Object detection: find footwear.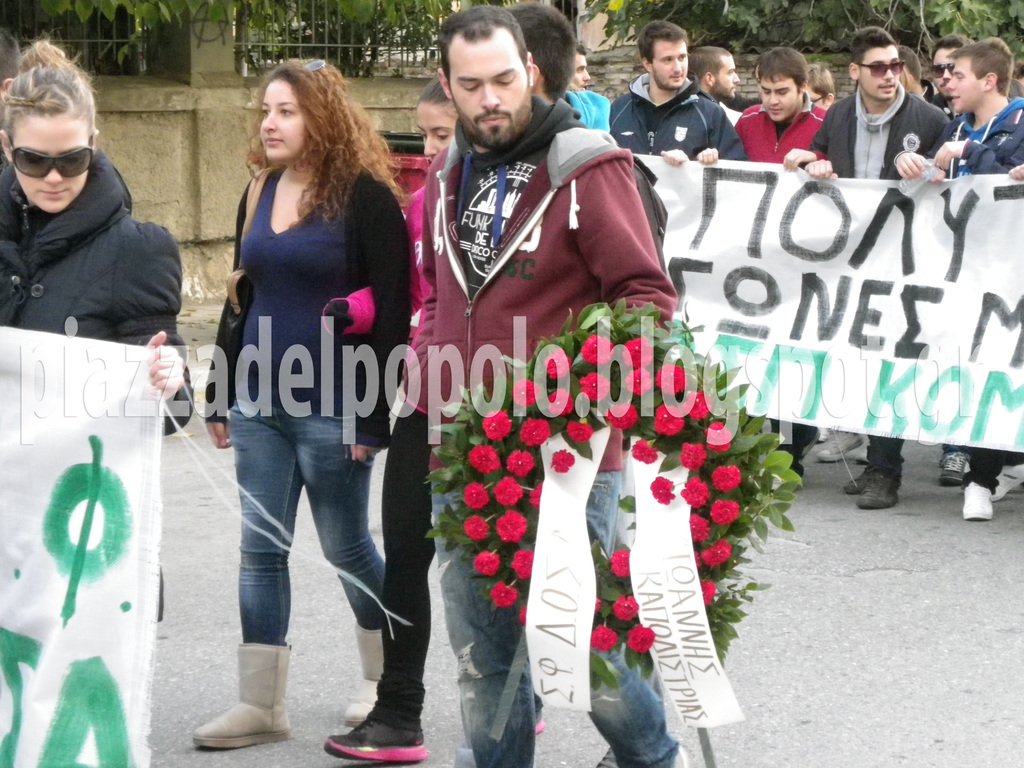
rect(845, 464, 868, 495).
